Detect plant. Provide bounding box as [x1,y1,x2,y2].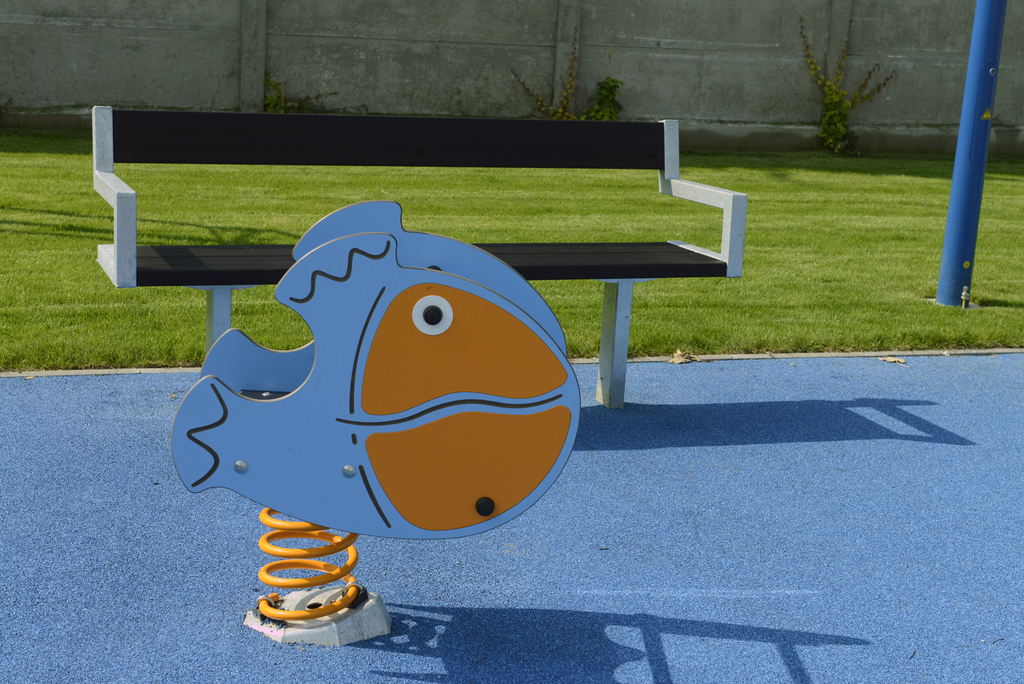
[505,22,590,118].
